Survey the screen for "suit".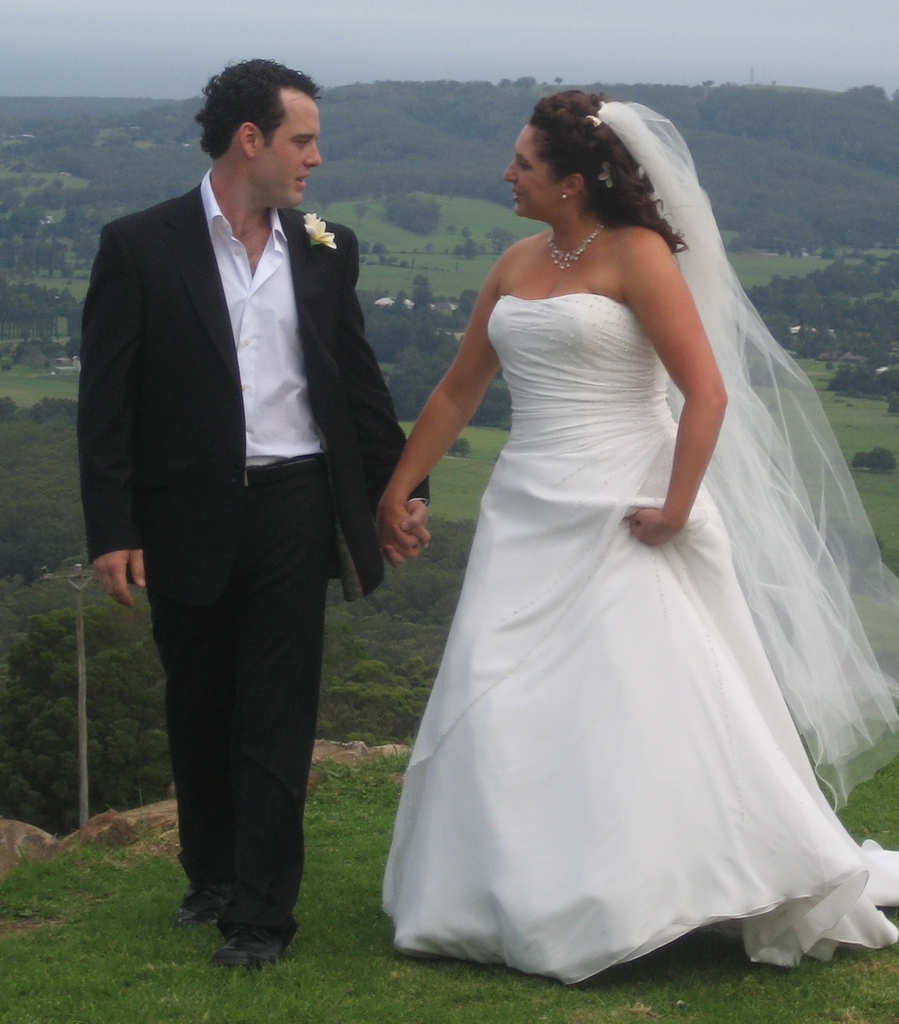
Survey found: pyautogui.locateOnScreen(101, 58, 392, 957).
